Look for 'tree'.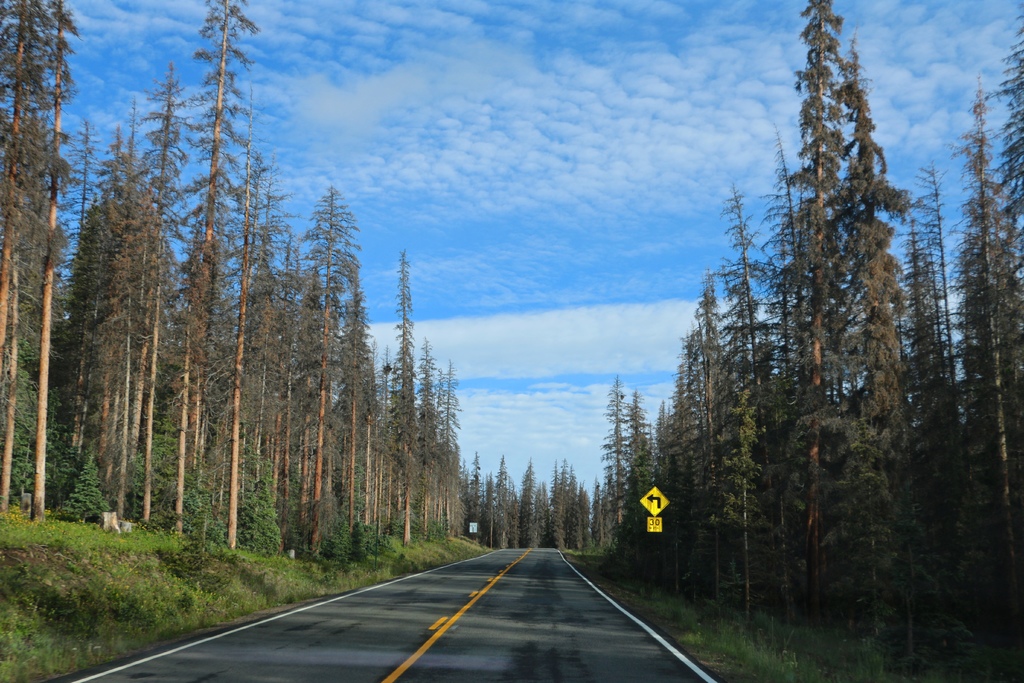
Found: (left=582, top=324, right=819, bottom=597).
